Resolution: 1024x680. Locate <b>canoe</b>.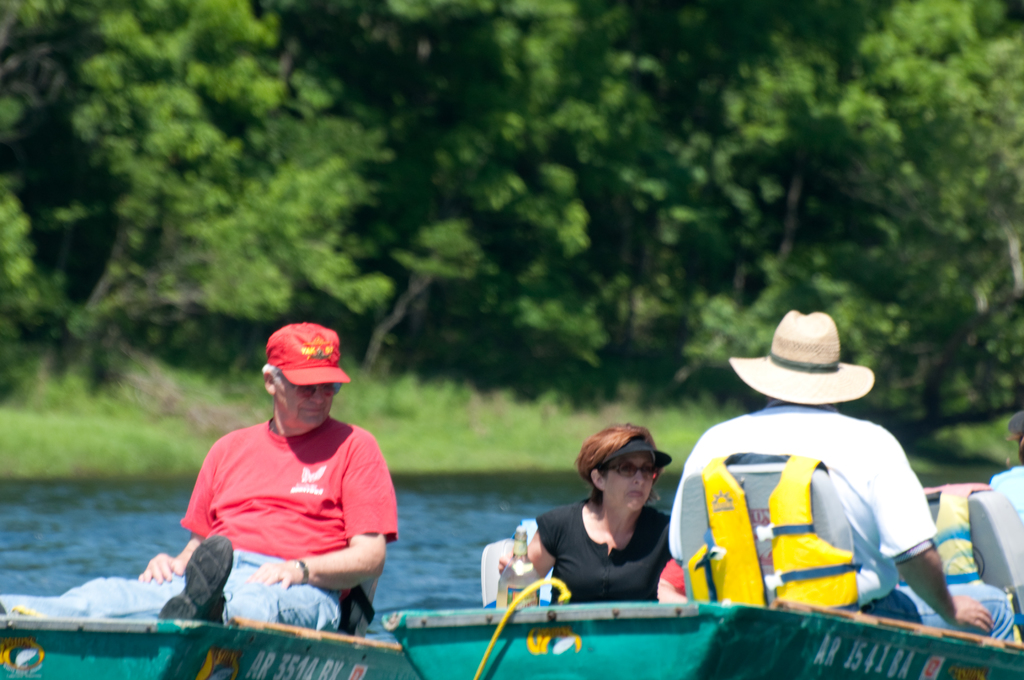
<region>0, 599, 408, 679</region>.
